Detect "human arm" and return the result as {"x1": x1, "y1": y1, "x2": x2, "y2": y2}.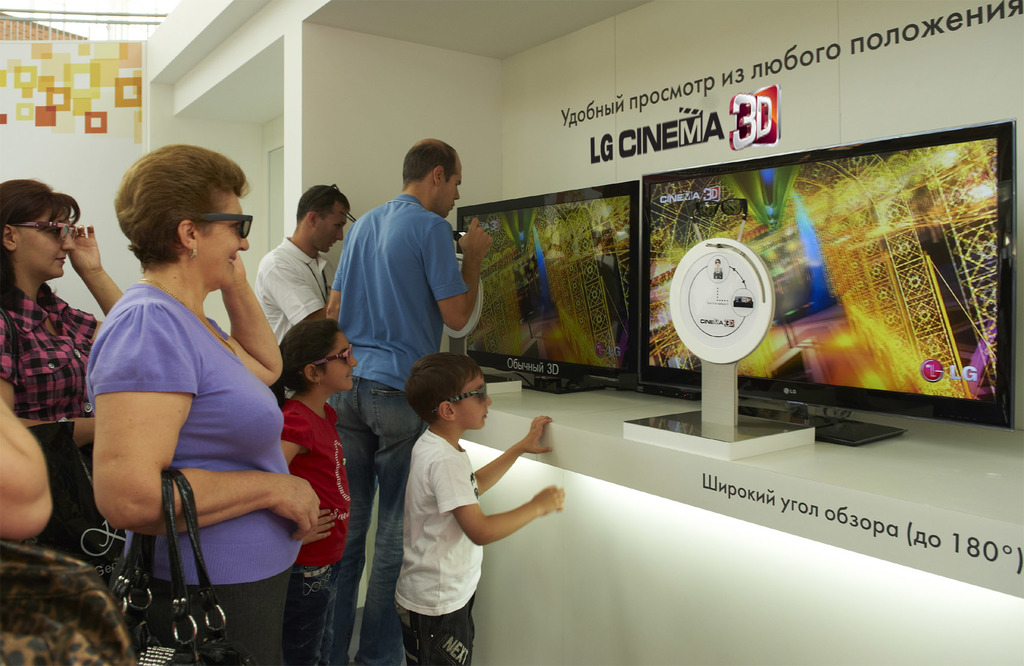
{"x1": 89, "y1": 301, "x2": 329, "y2": 537}.
